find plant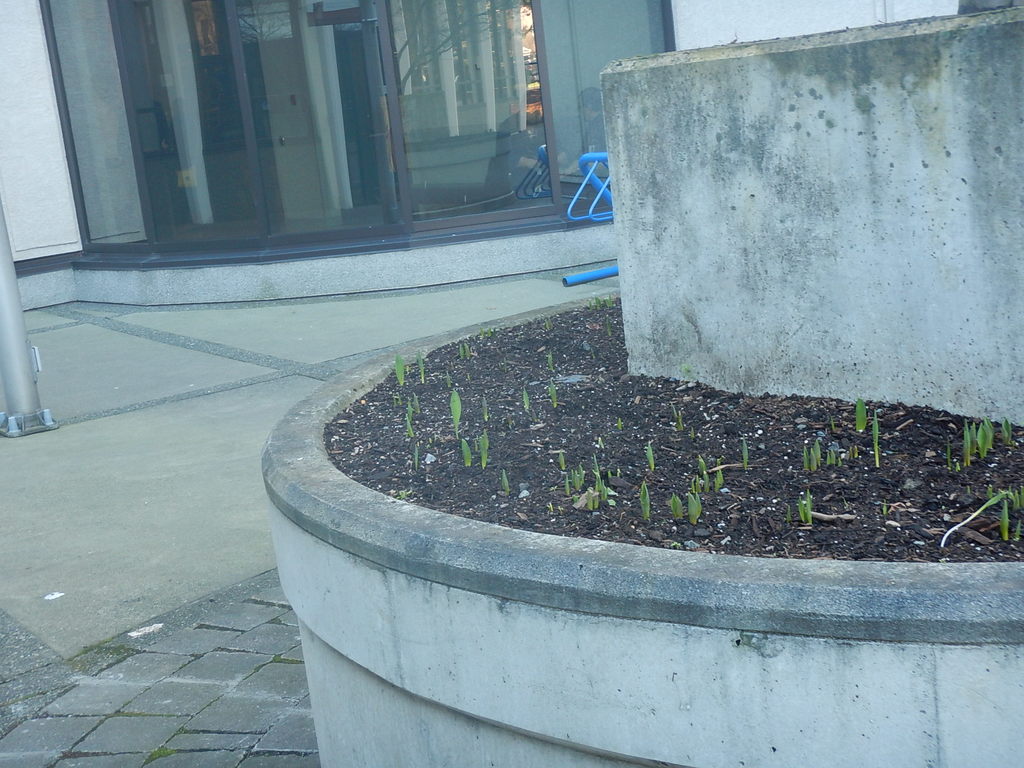
<region>595, 454, 602, 489</region>
